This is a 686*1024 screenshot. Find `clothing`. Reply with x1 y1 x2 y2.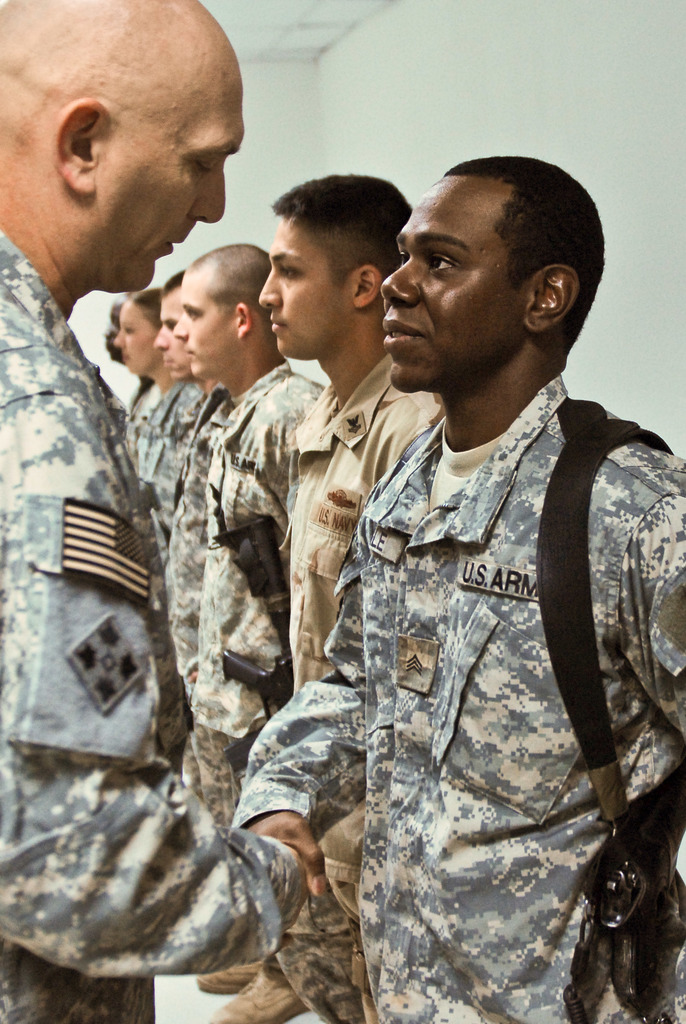
238 353 679 1023.
